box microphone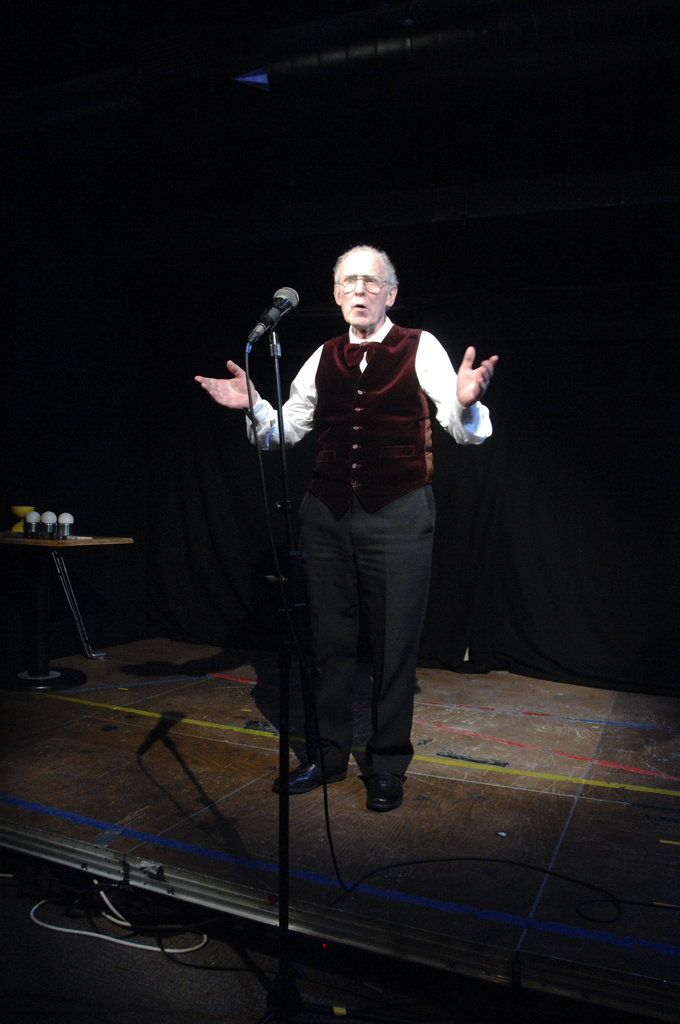
<box>243,285,303,344</box>
